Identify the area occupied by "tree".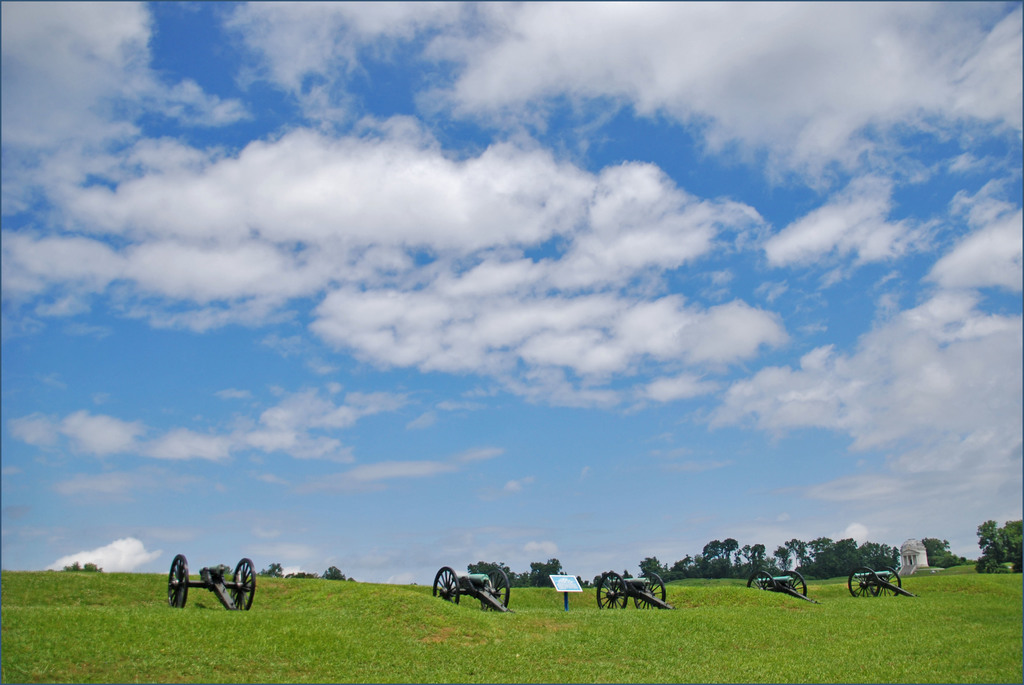
Area: [58, 560, 106, 574].
